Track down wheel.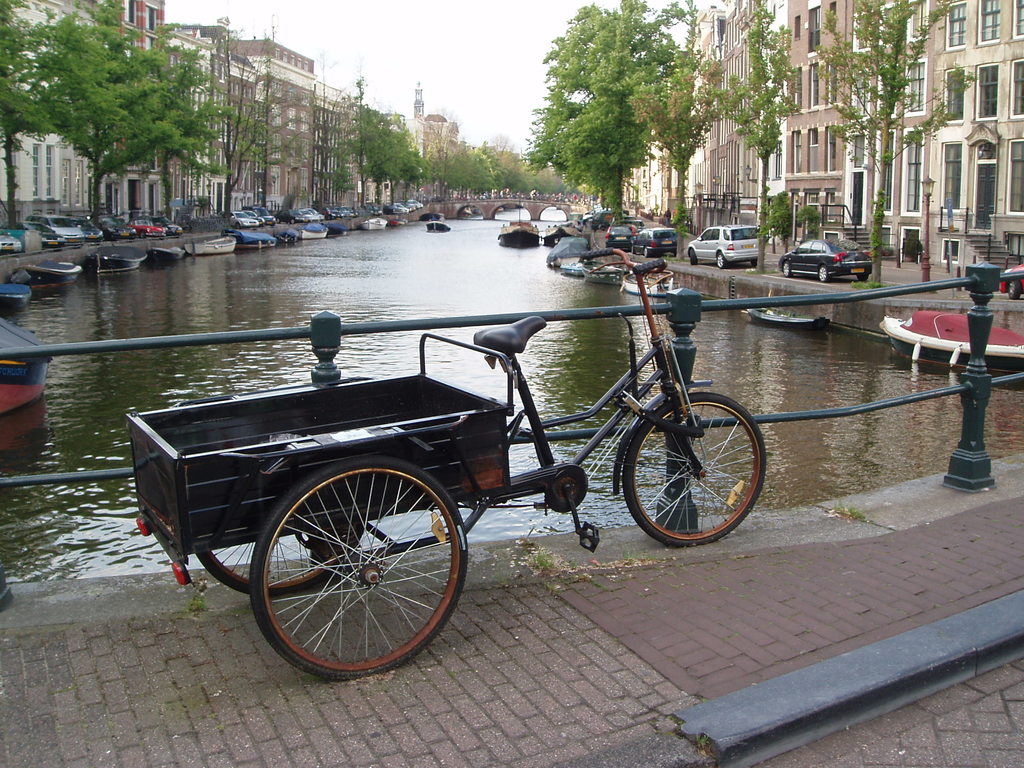
Tracked to 780 259 794 278.
